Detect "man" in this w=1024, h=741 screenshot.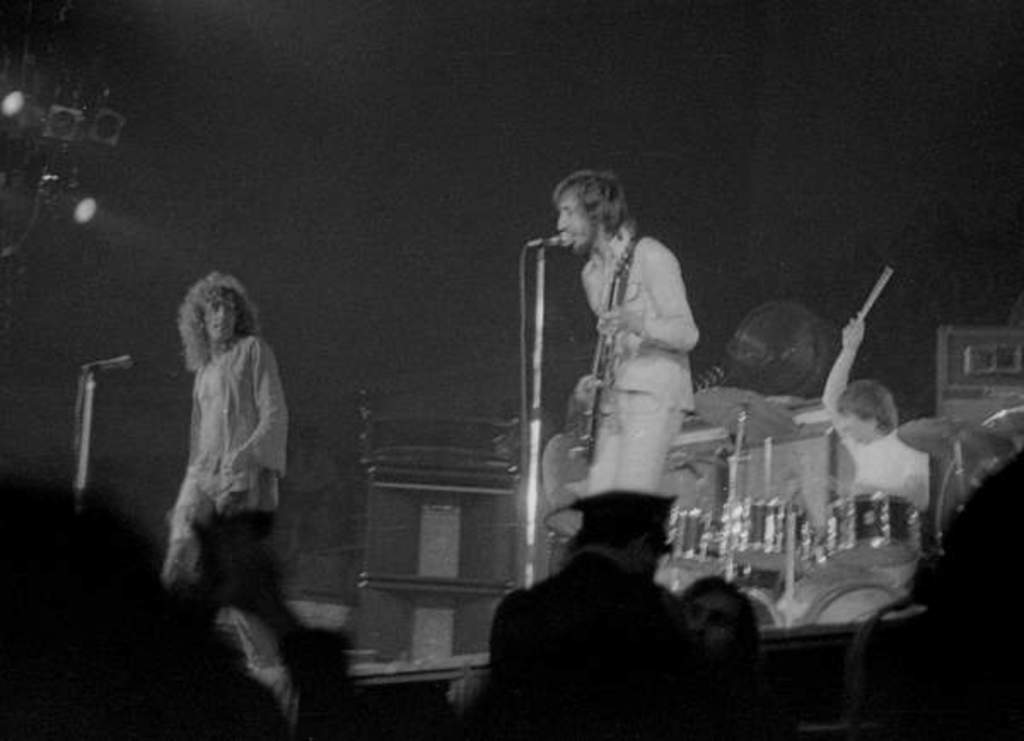
Detection: bbox=[461, 464, 766, 724].
